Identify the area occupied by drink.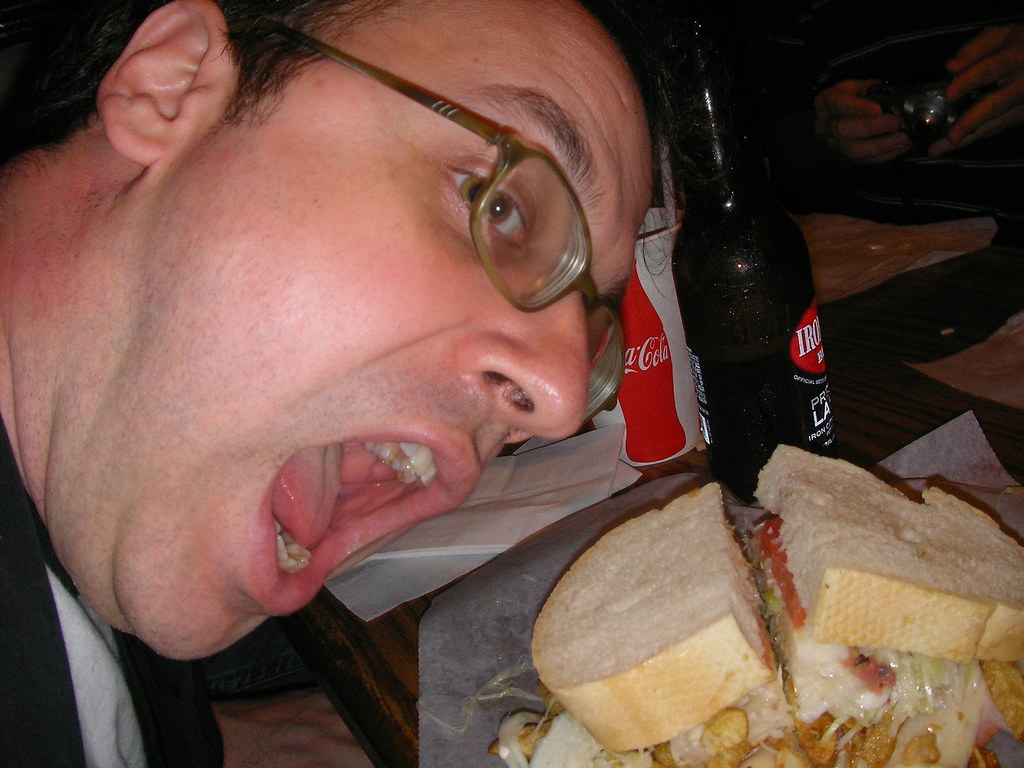
Area: 666 72 827 513.
